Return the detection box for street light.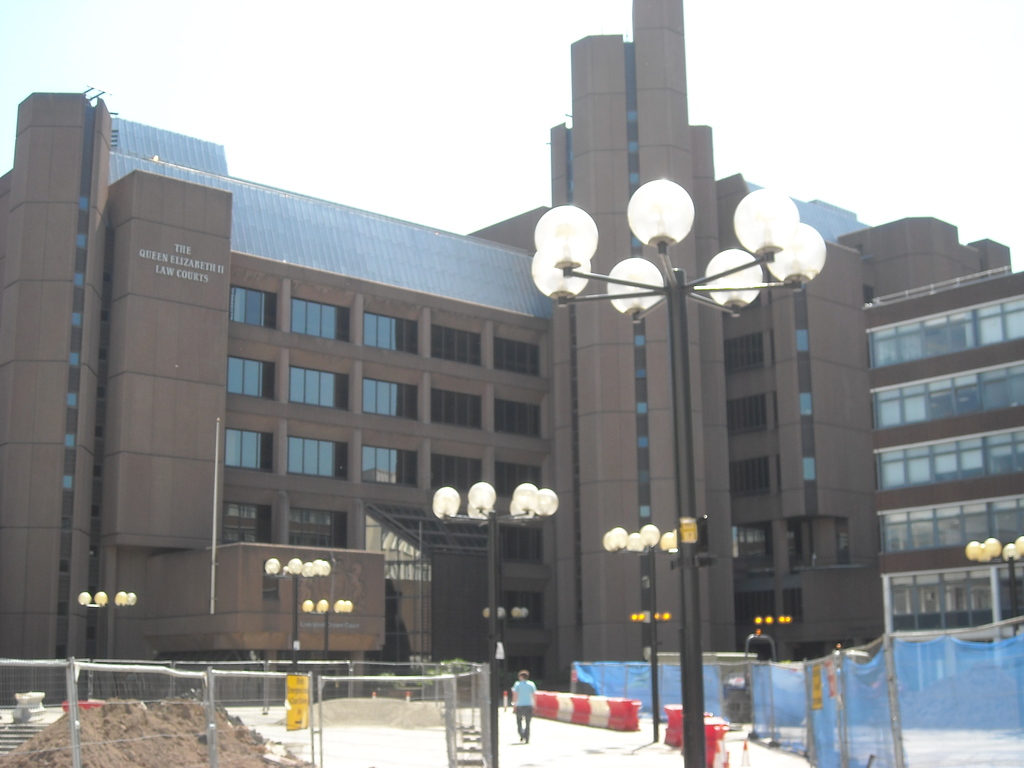
box(435, 484, 562, 767).
